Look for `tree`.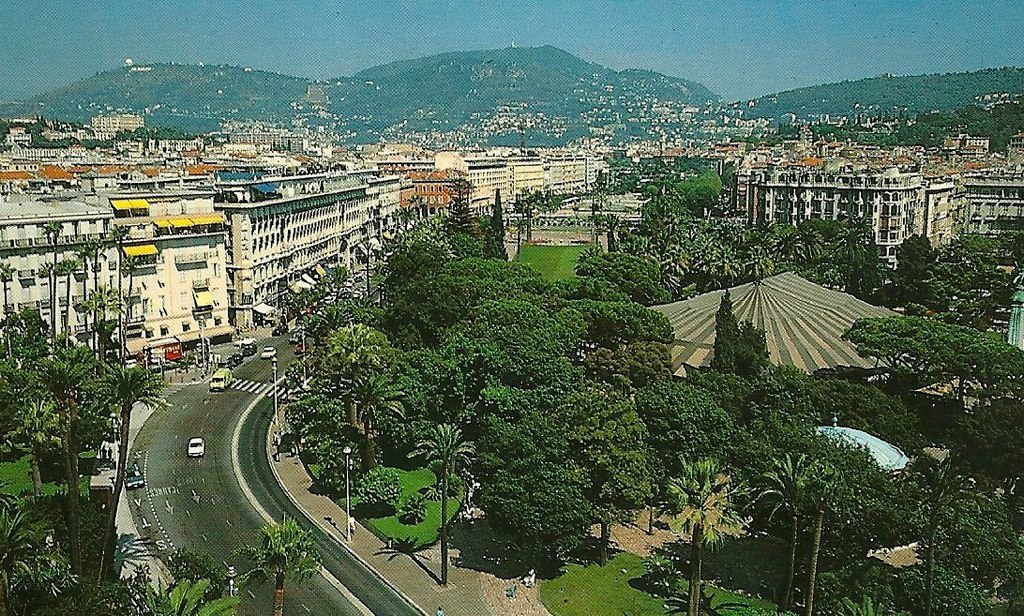
Found: {"left": 851, "top": 214, "right": 874, "bottom": 272}.
